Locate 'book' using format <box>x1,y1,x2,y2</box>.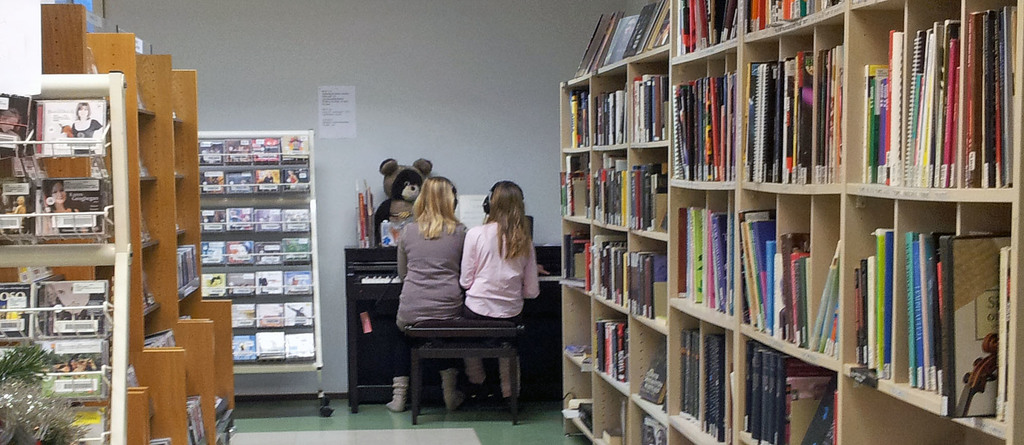
<box>698,332,721,444</box>.
